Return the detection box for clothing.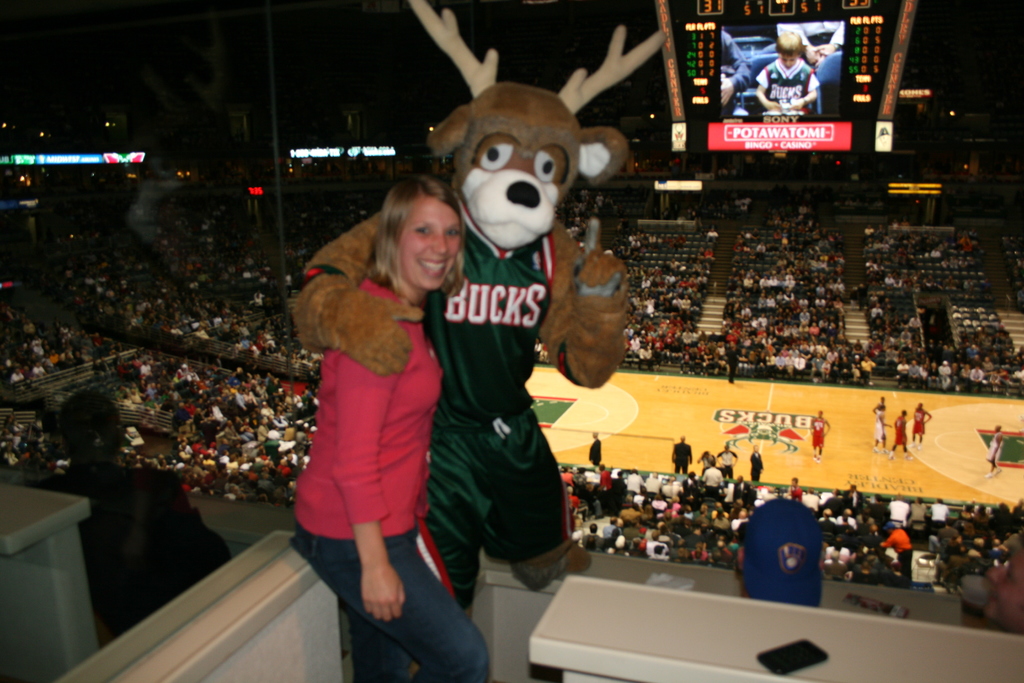
locate(913, 408, 925, 437).
